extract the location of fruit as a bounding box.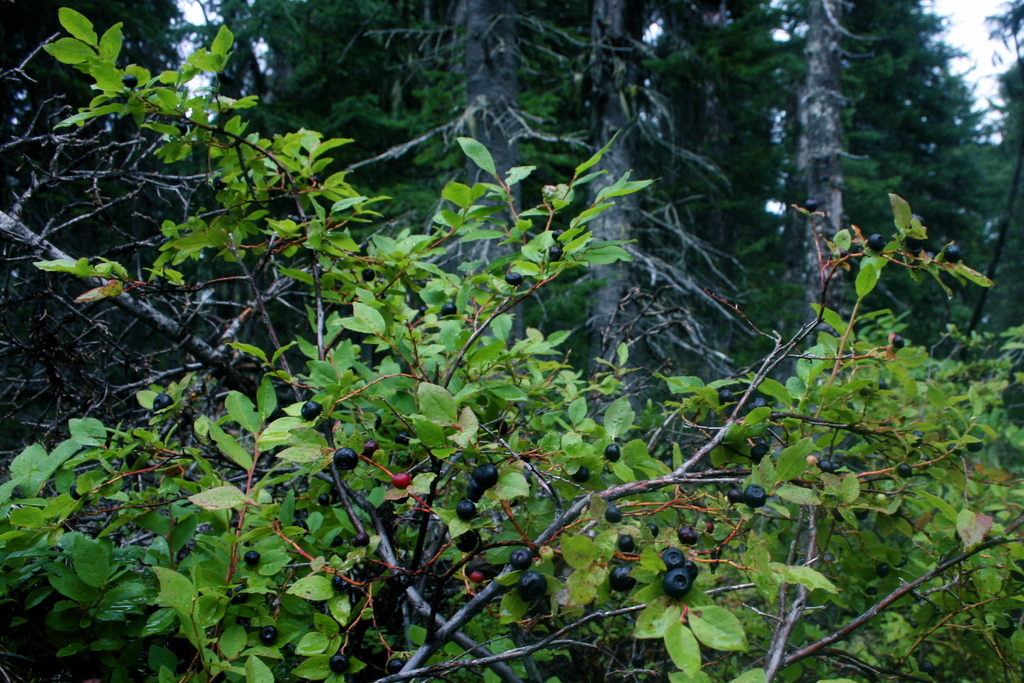
bbox(659, 547, 698, 598).
